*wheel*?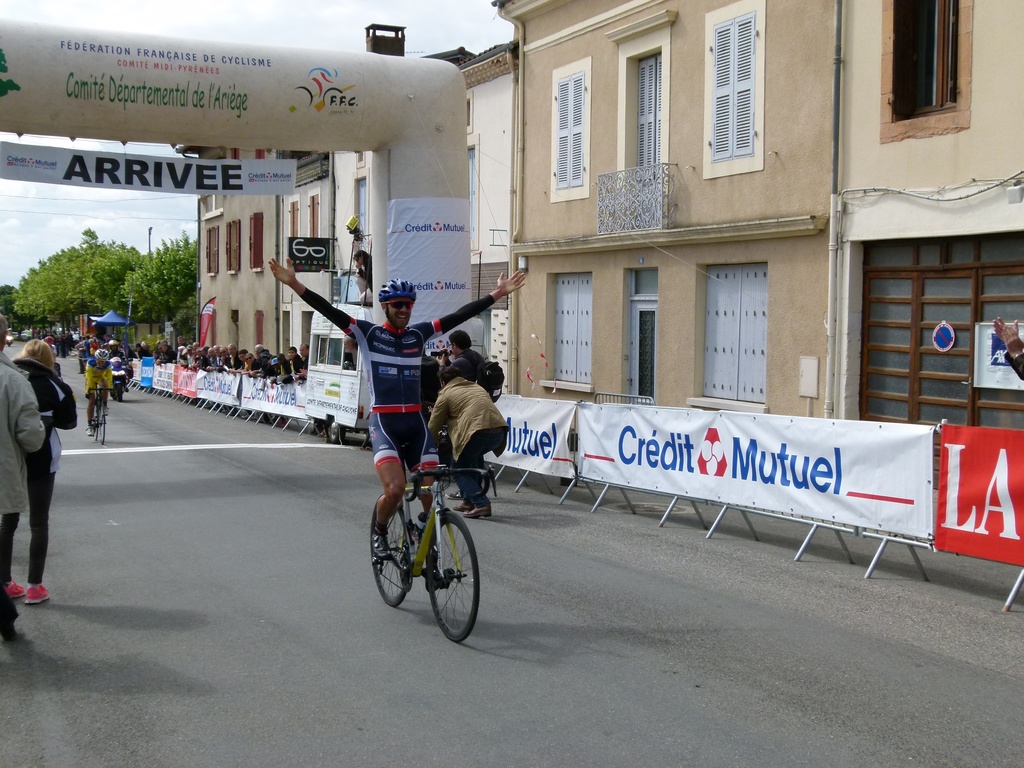
locate(97, 400, 106, 441)
